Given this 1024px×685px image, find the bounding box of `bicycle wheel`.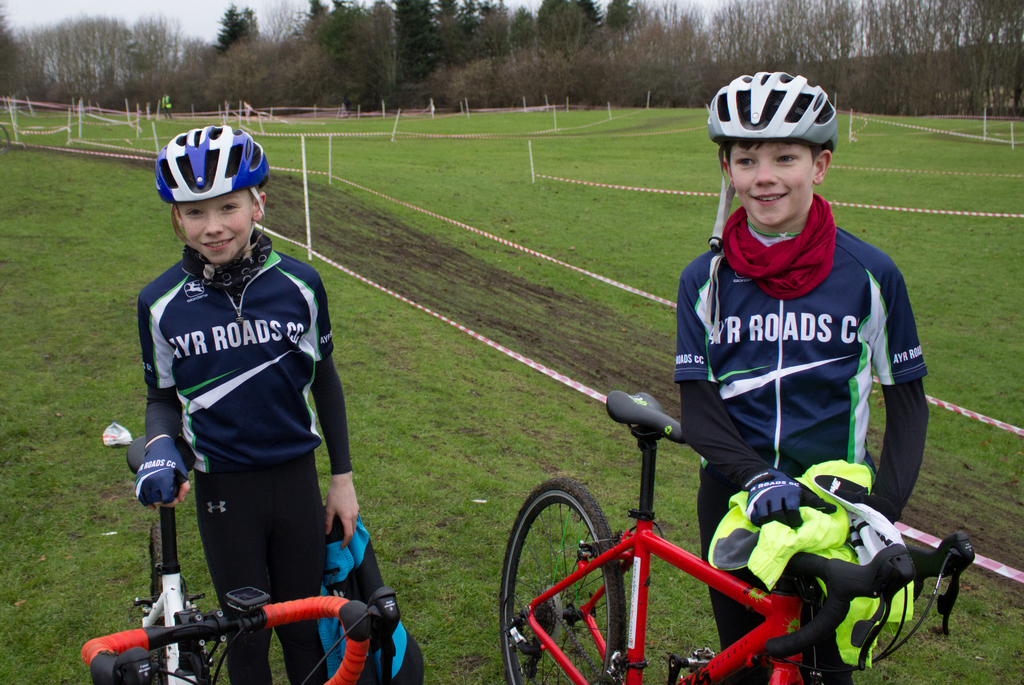
locate(144, 508, 178, 684).
